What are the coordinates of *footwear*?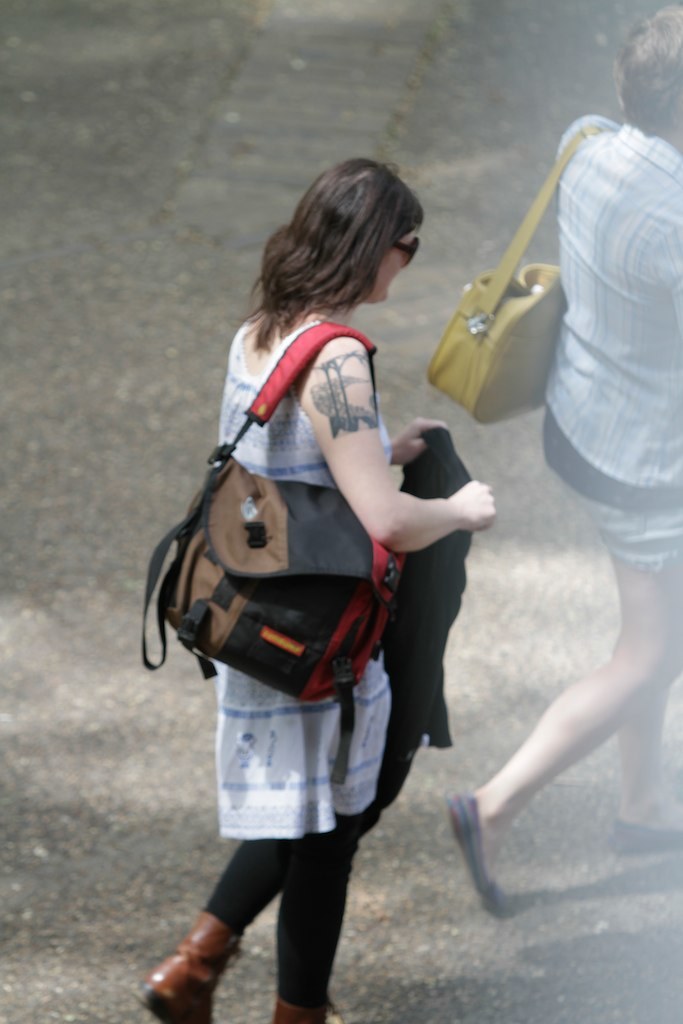
147 916 235 1015.
